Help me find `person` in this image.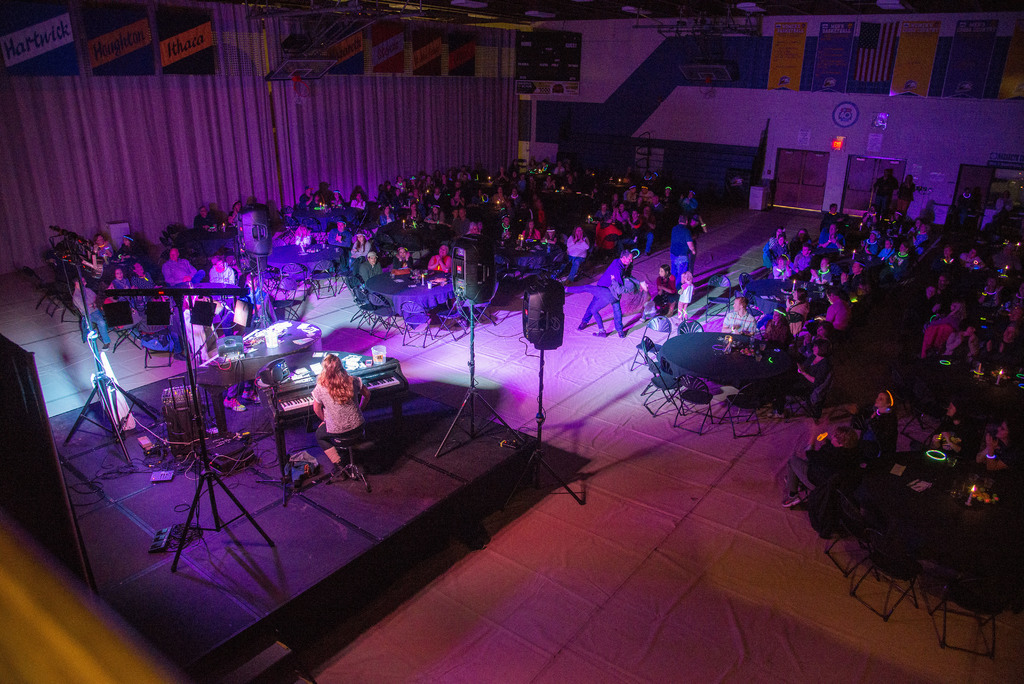
Found it: [127, 257, 159, 298].
